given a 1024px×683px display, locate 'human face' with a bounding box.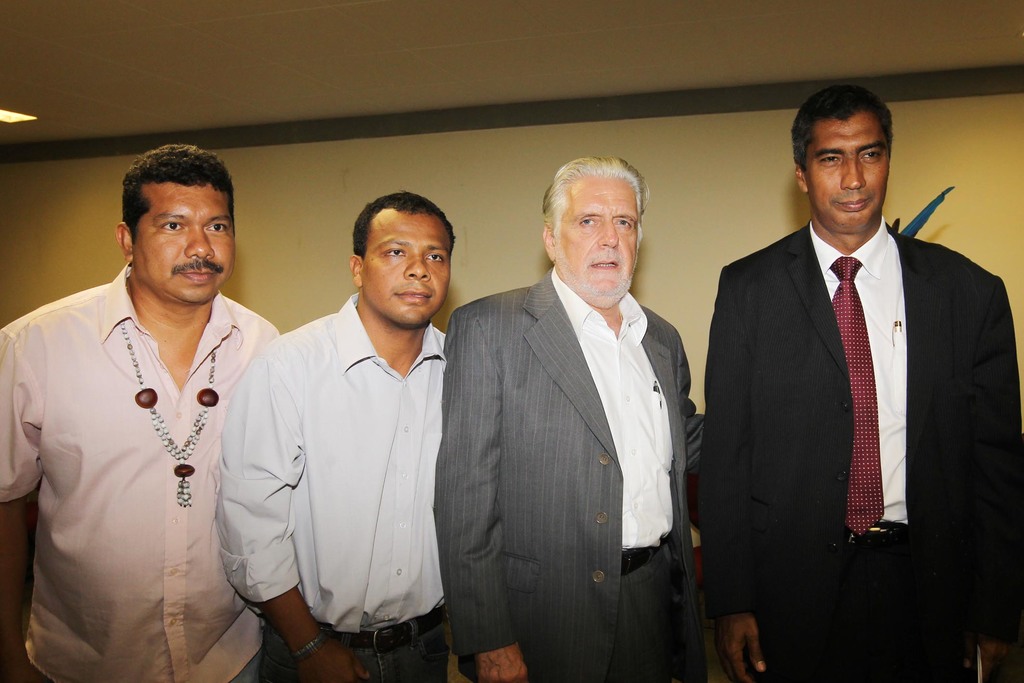
Located: [134, 185, 237, 299].
